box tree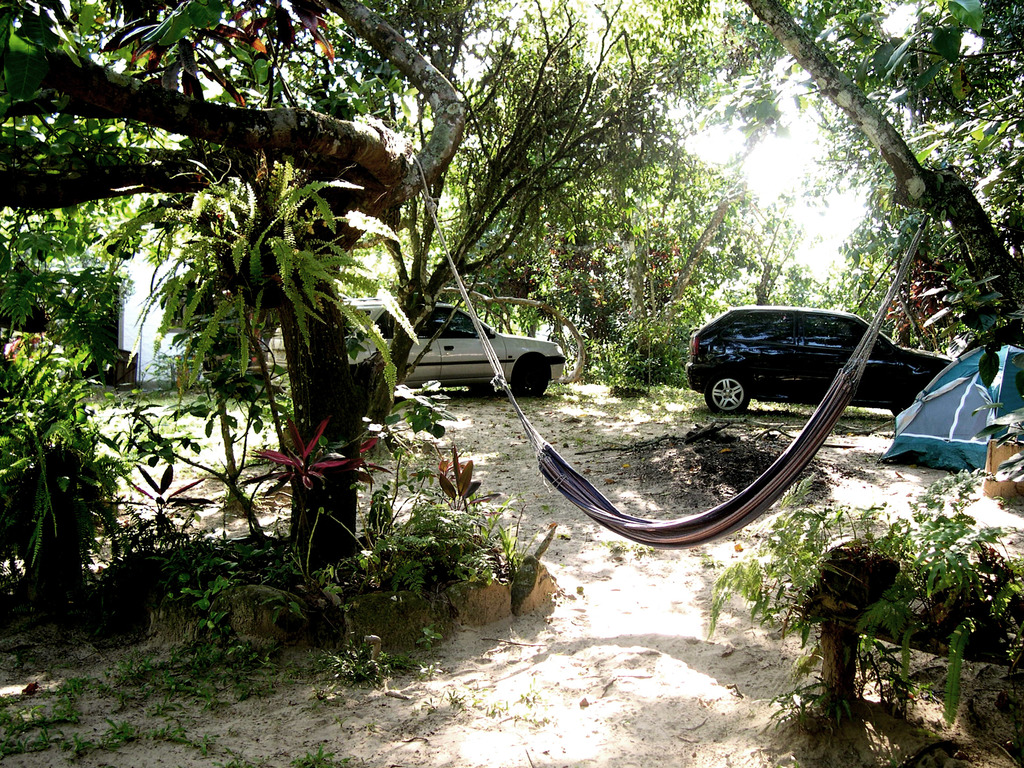
710:182:817:316
